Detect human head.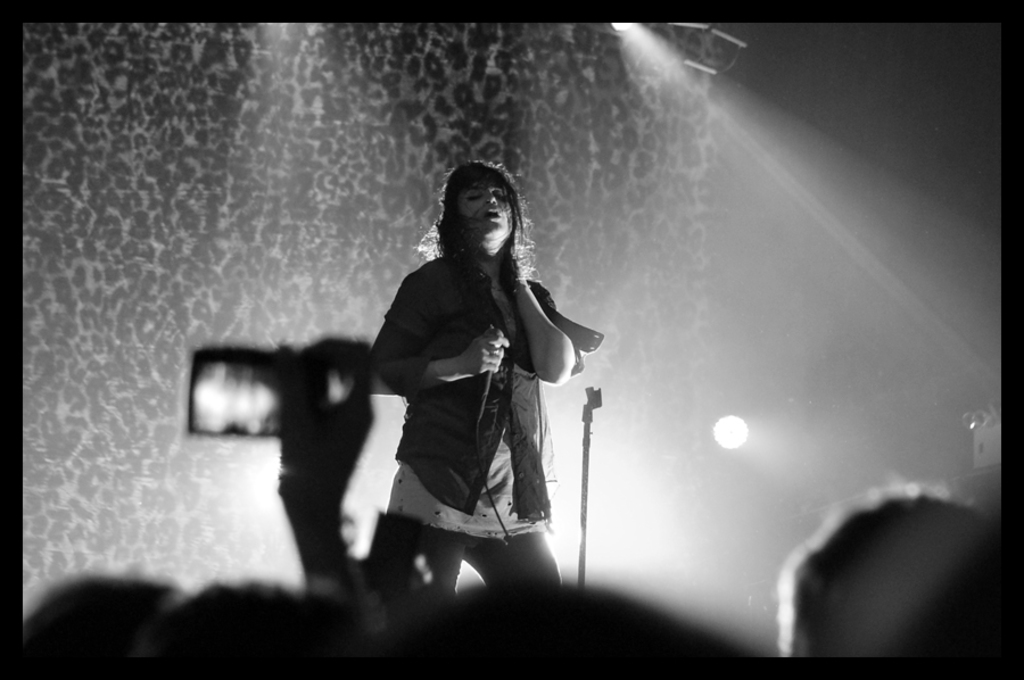
Detected at (22,579,177,662).
